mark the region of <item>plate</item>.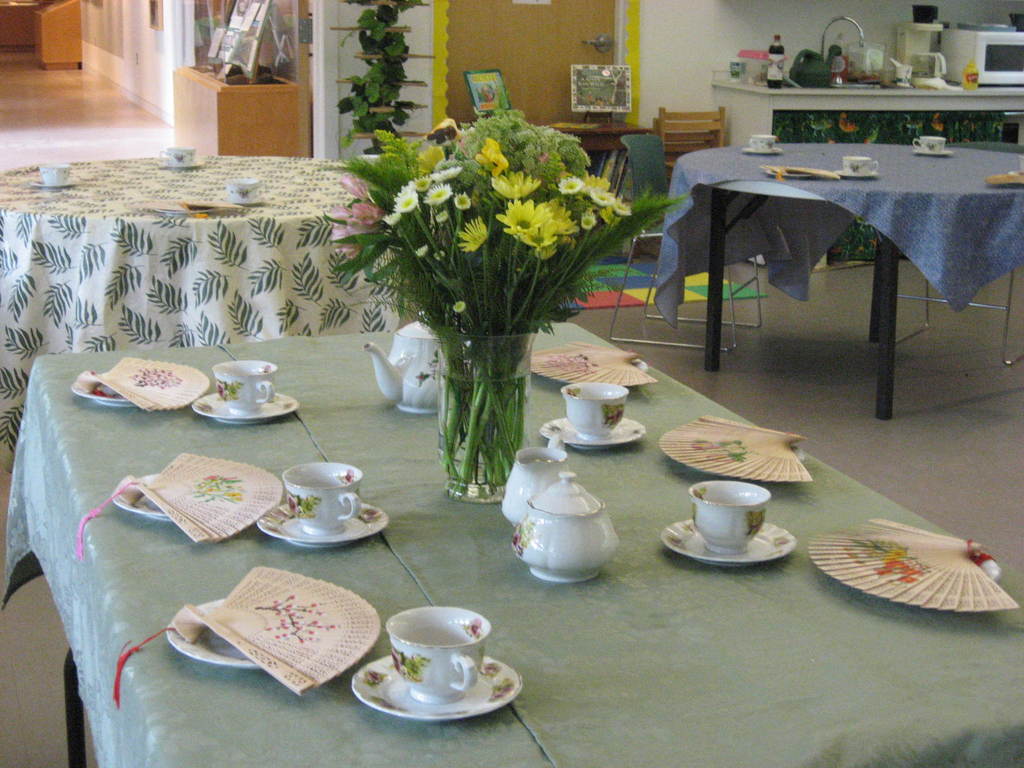
Region: BBox(109, 481, 174, 523).
